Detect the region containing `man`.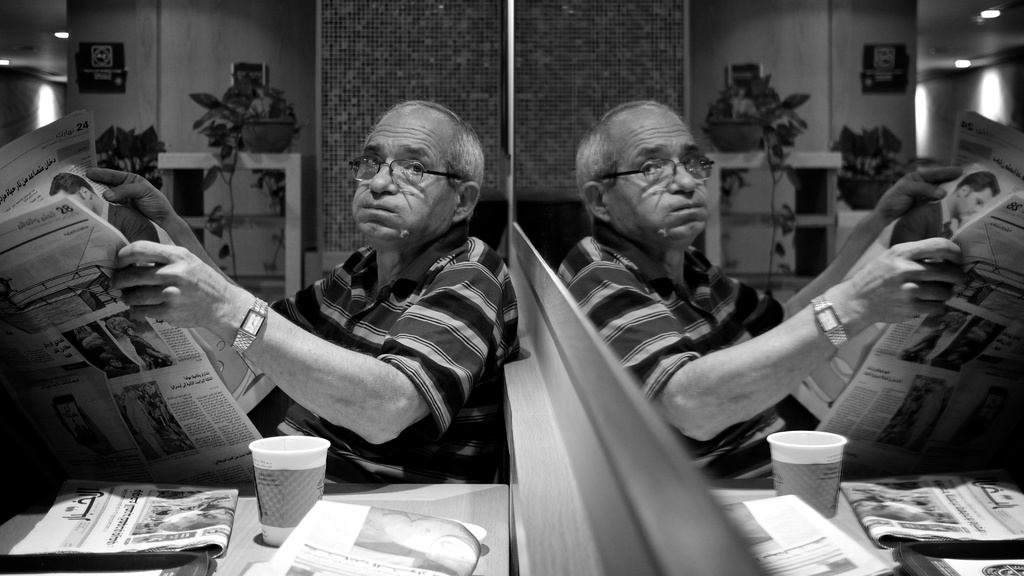
97, 107, 536, 515.
